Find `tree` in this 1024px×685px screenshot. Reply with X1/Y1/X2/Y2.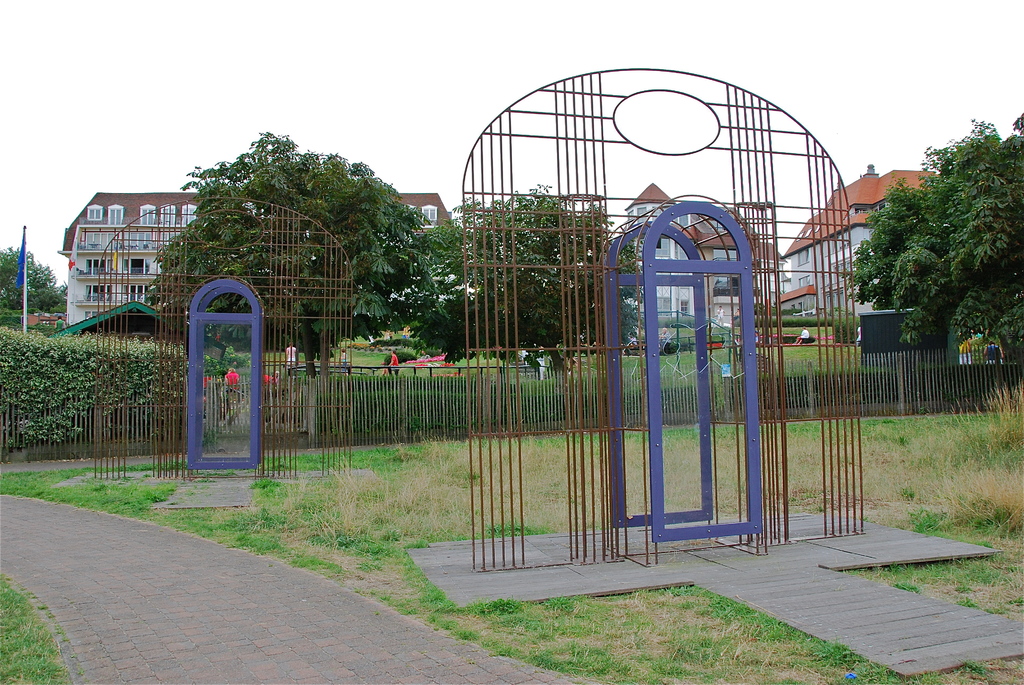
844/179/952/301.
